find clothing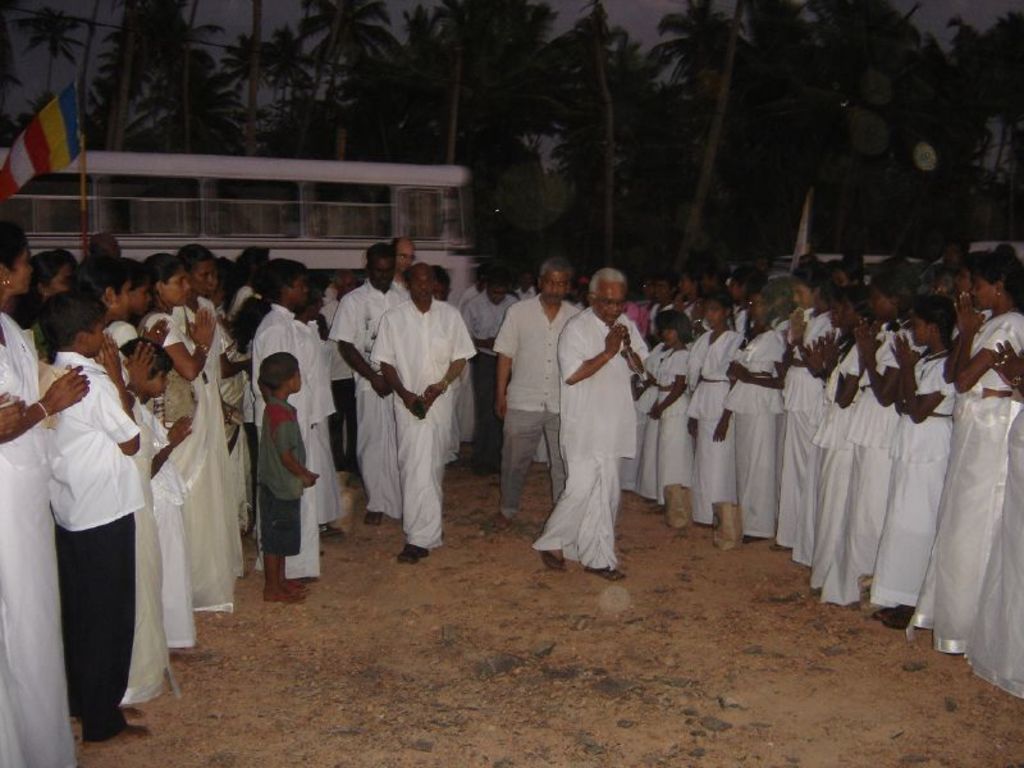
<box>493,291,572,520</box>
